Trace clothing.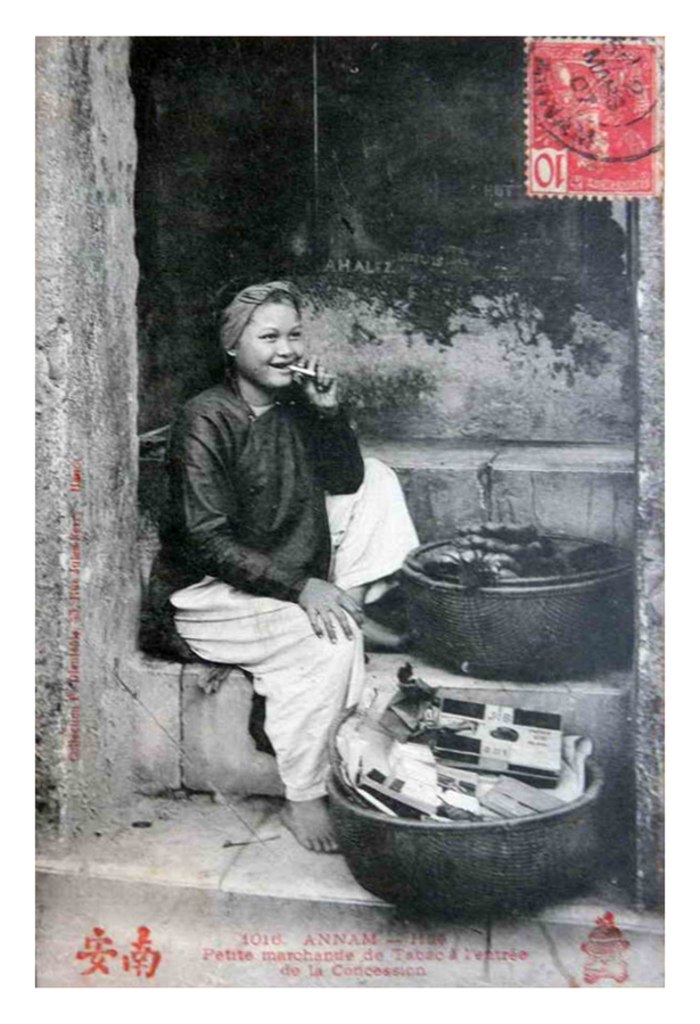
Traced to bbox(174, 379, 443, 851).
